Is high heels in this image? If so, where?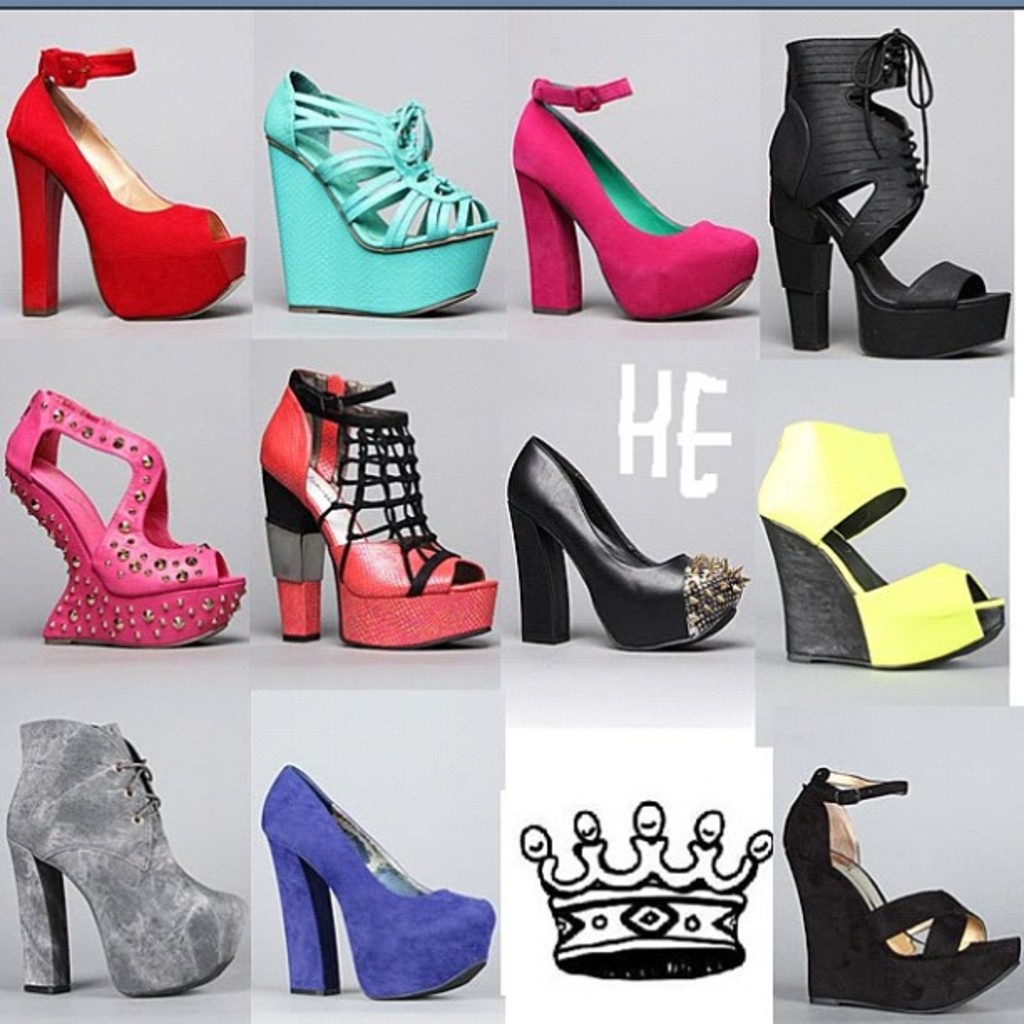
Yes, at locate(766, 23, 1007, 358).
